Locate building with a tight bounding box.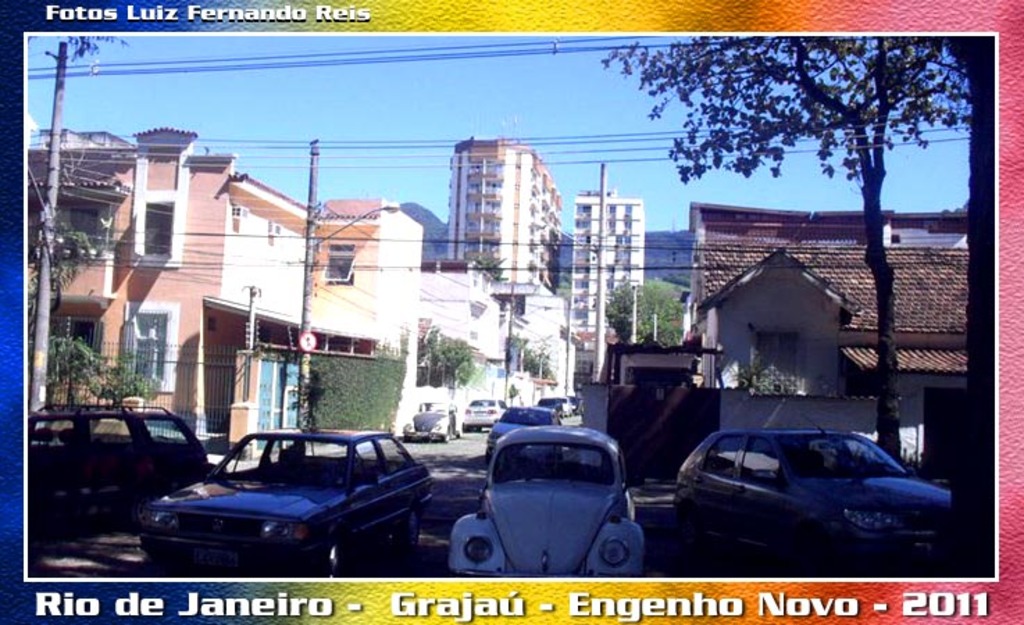
682 199 971 472.
